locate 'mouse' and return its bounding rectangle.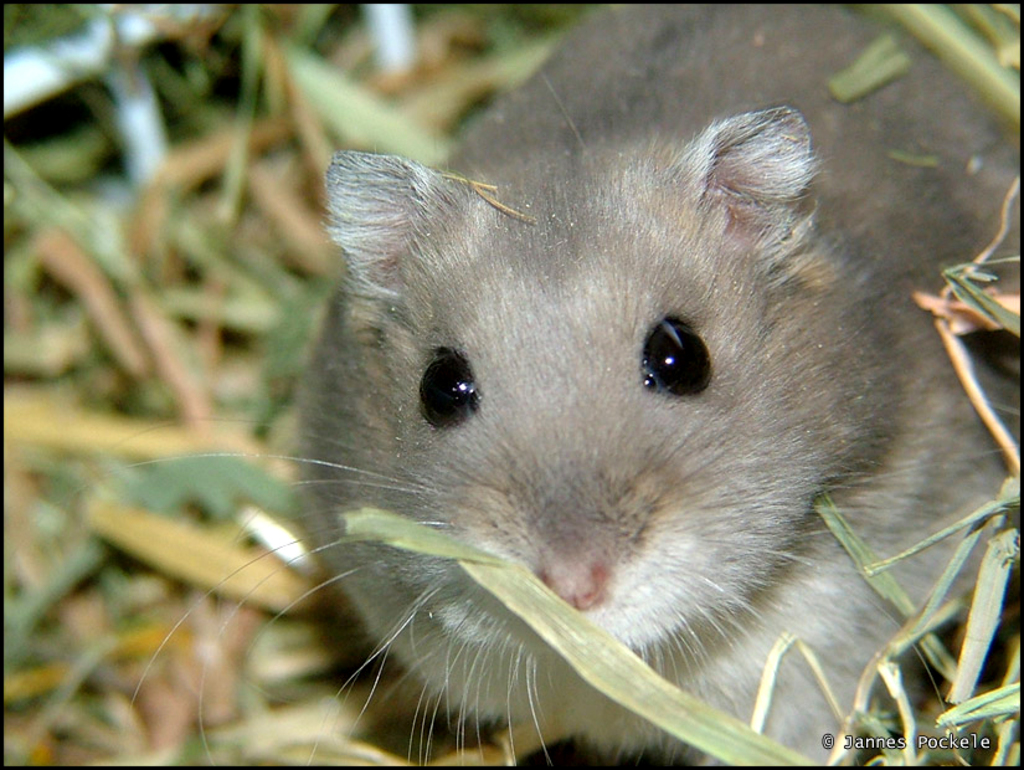
[left=124, top=0, right=1023, bottom=769].
